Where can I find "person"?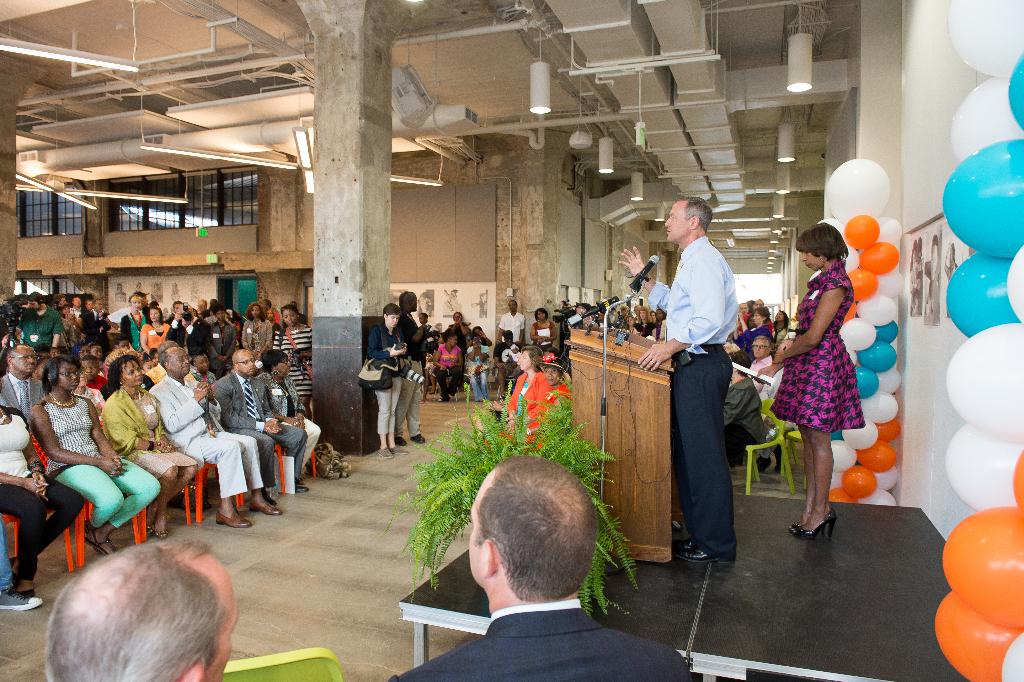
You can find it at [44, 536, 241, 681].
